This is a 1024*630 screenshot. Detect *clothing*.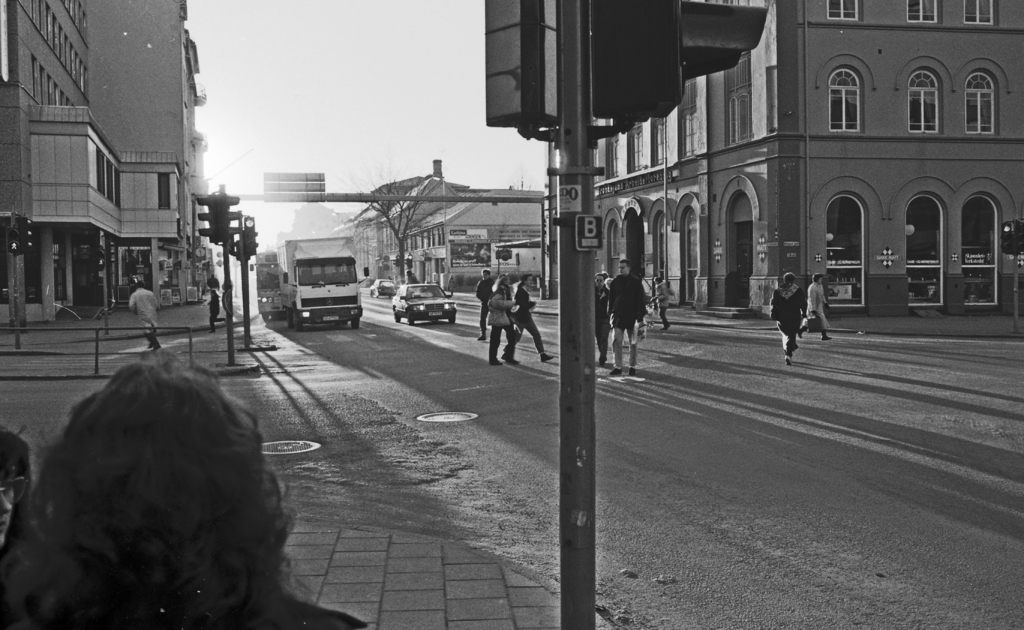
<bbox>653, 284, 672, 328</bbox>.
